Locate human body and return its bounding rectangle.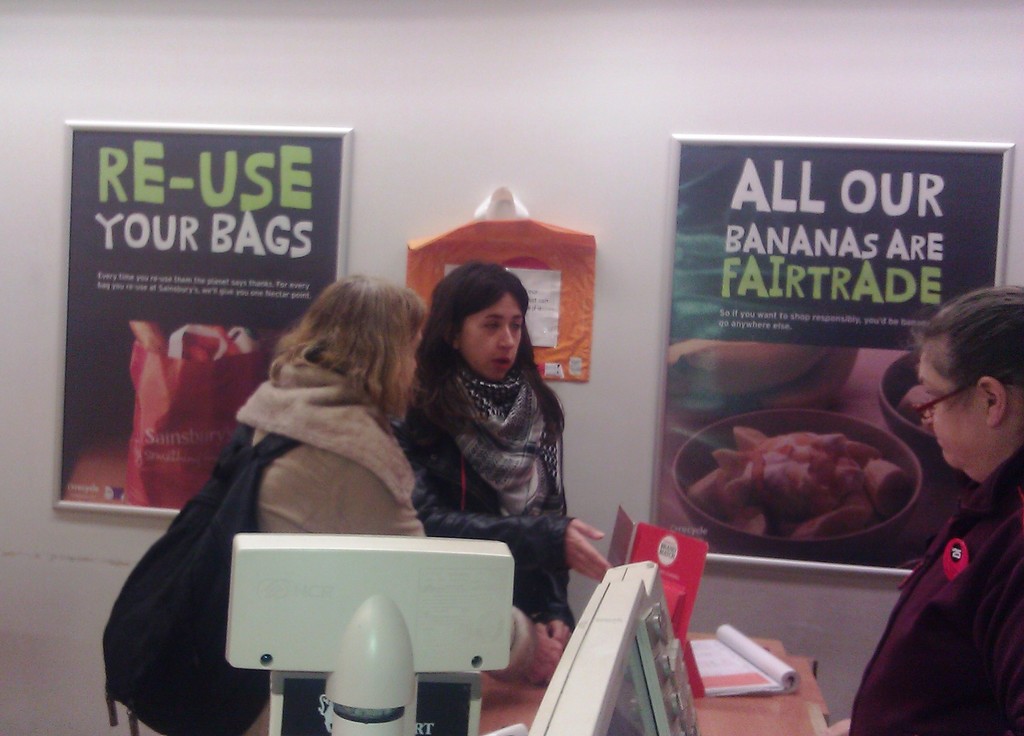
rect(396, 352, 618, 687).
